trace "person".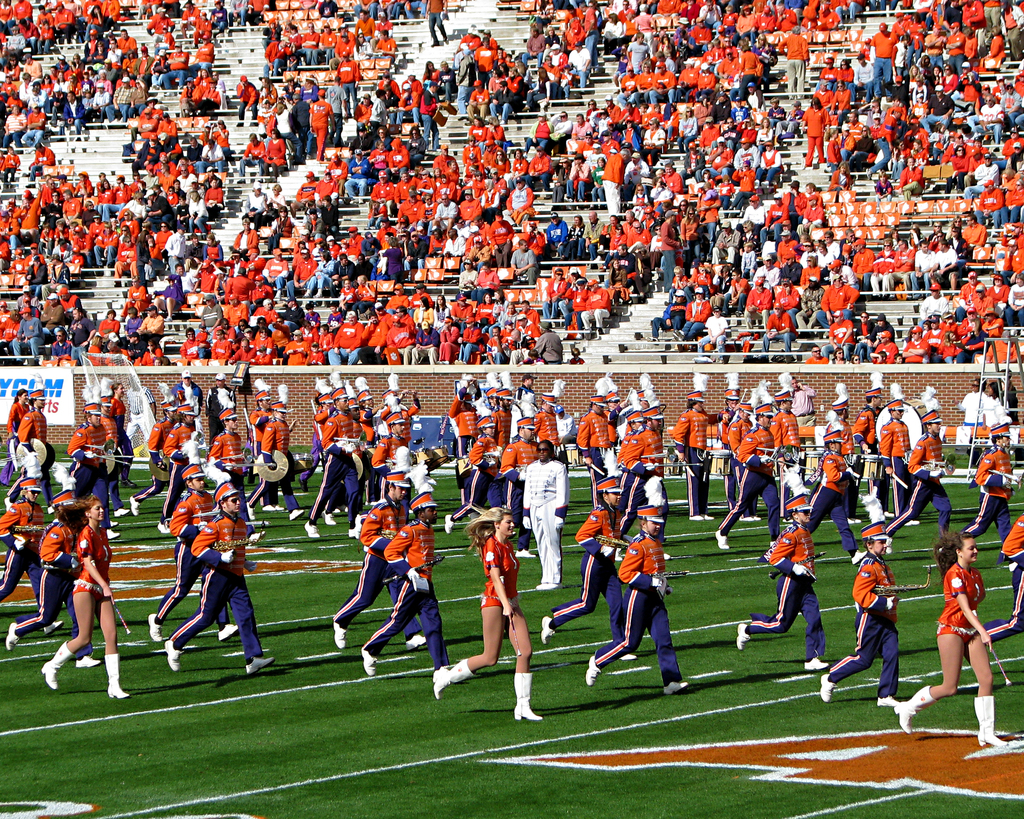
Traced to [239,128,269,184].
